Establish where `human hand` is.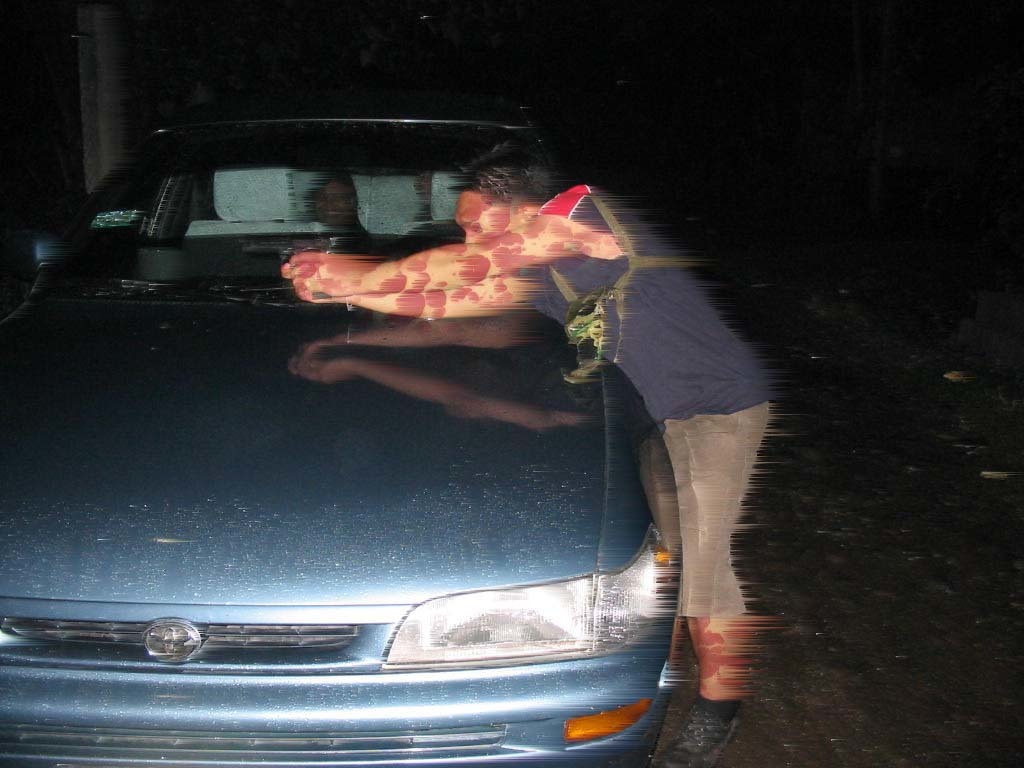
Established at [264, 234, 375, 302].
